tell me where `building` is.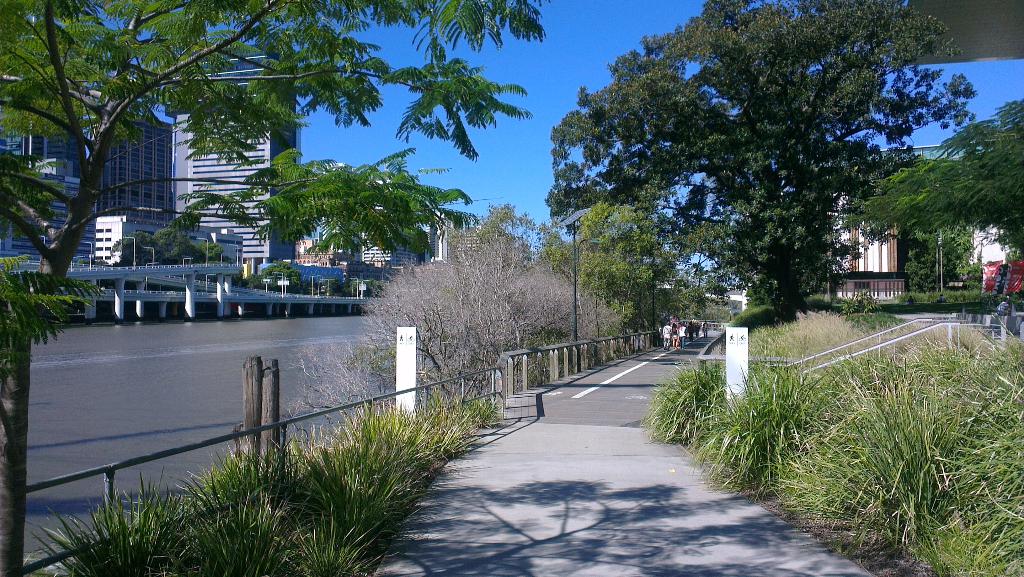
`building` is at bbox(828, 139, 1023, 287).
